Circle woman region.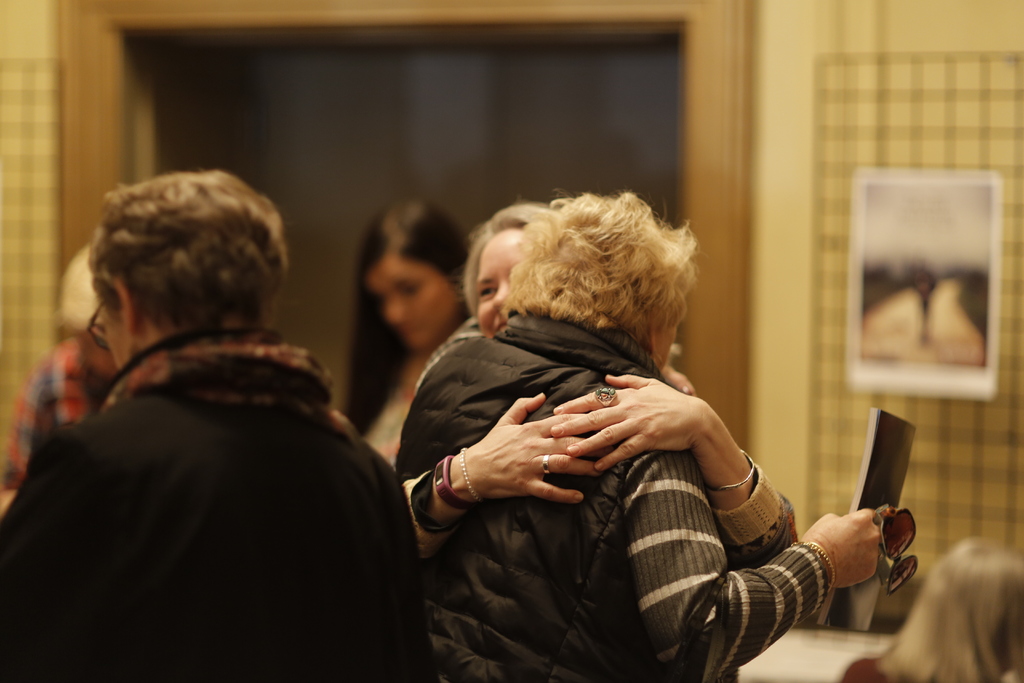
Region: x1=335 y1=188 x2=481 y2=463.
